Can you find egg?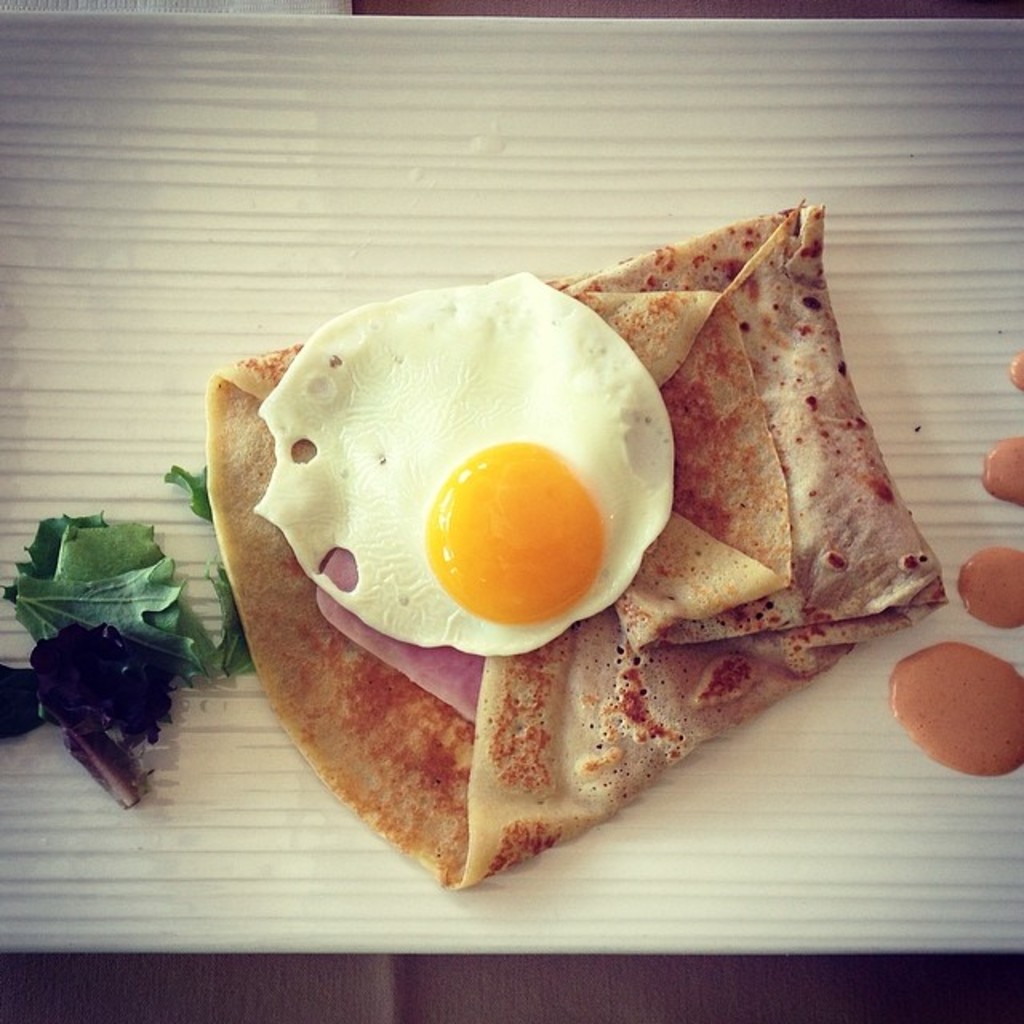
Yes, bounding box: bbox=[246, 266, 675, 661].
